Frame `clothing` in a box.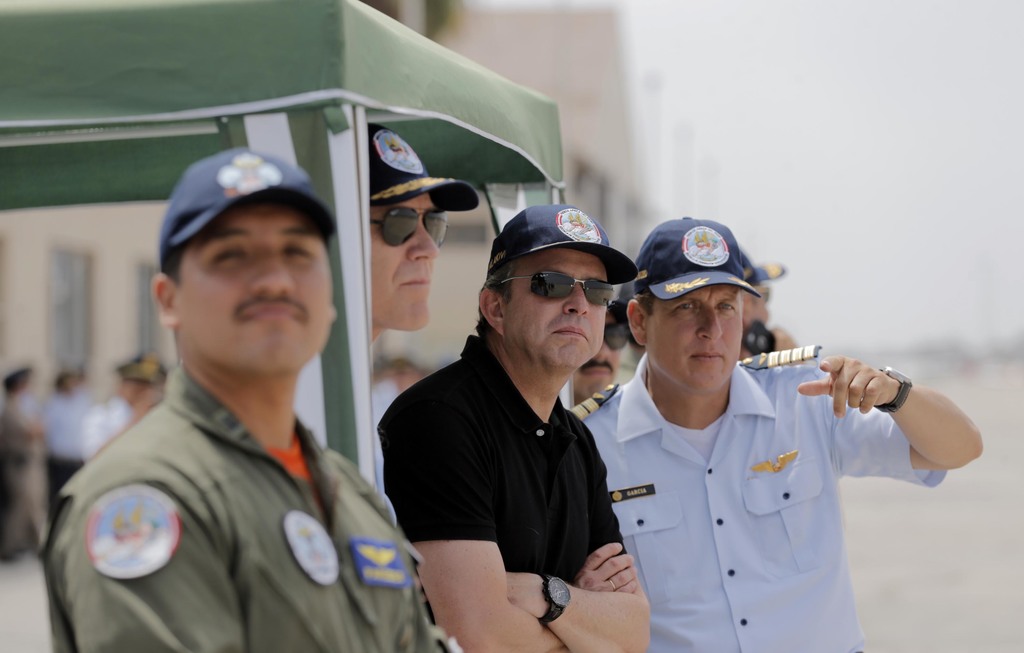
crop(41, 389, 100, 543).
